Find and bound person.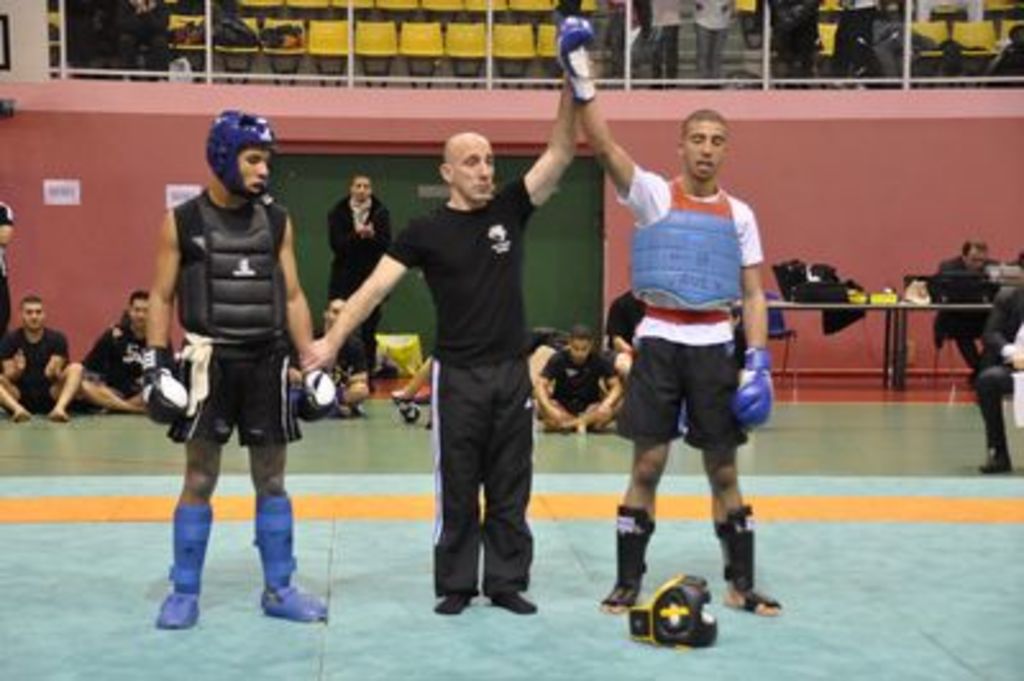
Bound: box=[323, 166, 394, 376].
